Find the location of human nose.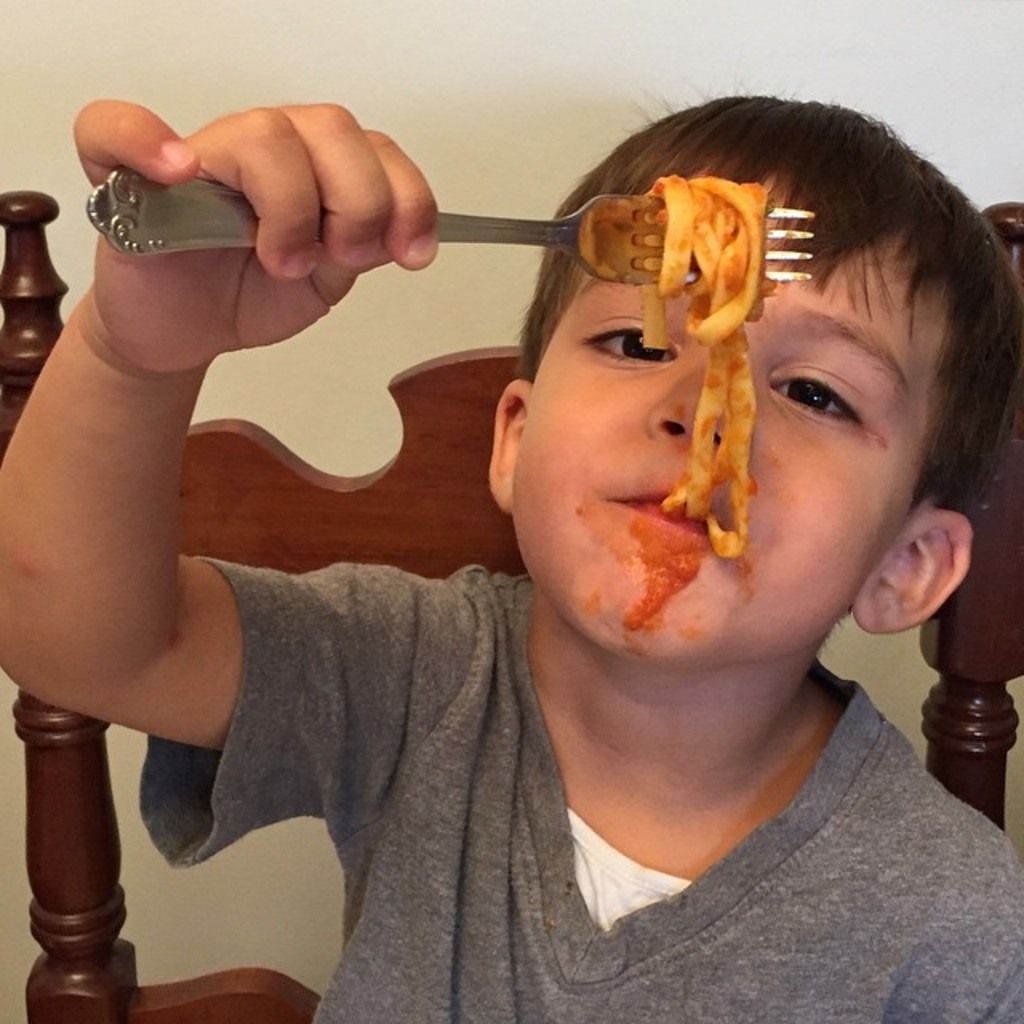
Location: 646/357/746/470.
